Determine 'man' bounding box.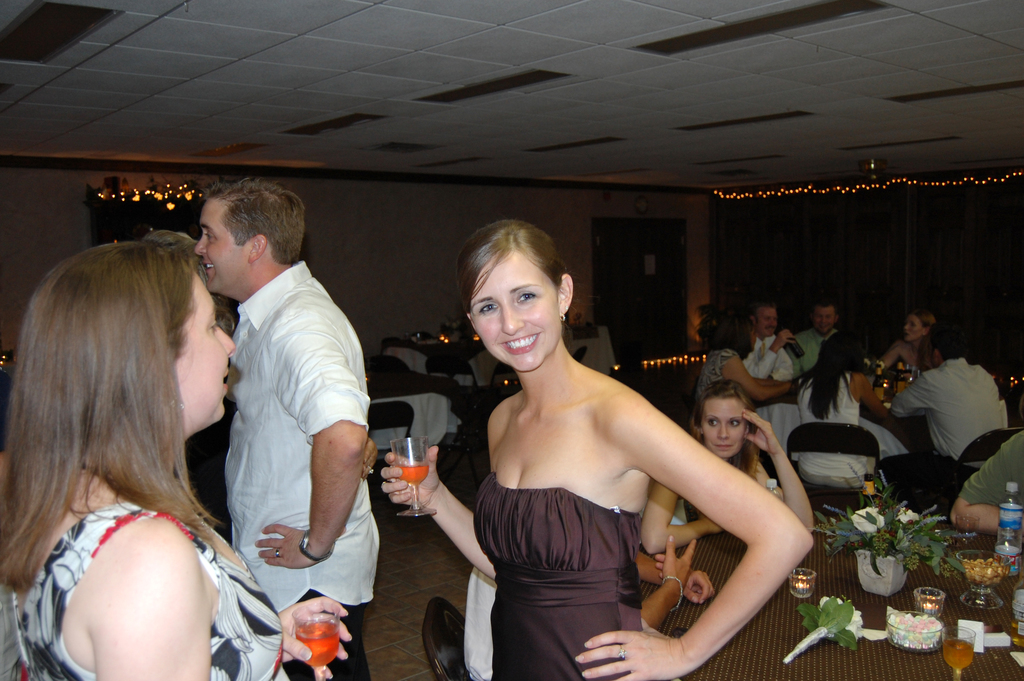
Determined: <bbox>742, 301, 795, 400</bbox>.
